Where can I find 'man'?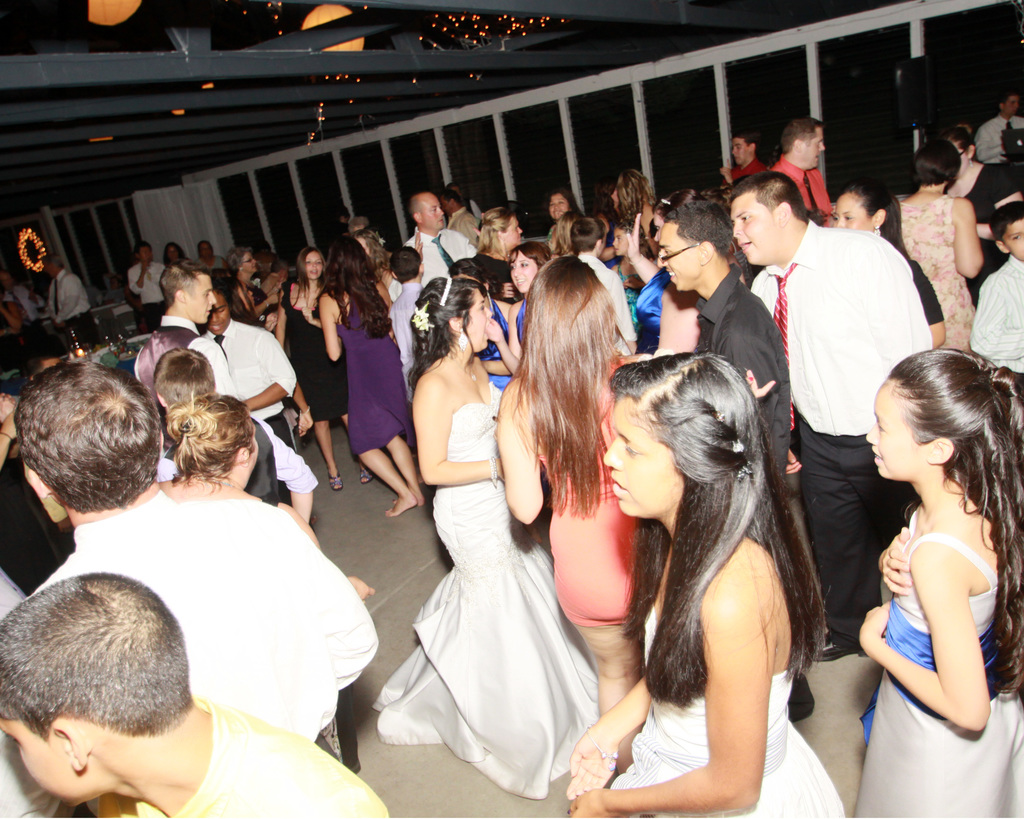
You can find it at box(193, 287, 294, 498).
